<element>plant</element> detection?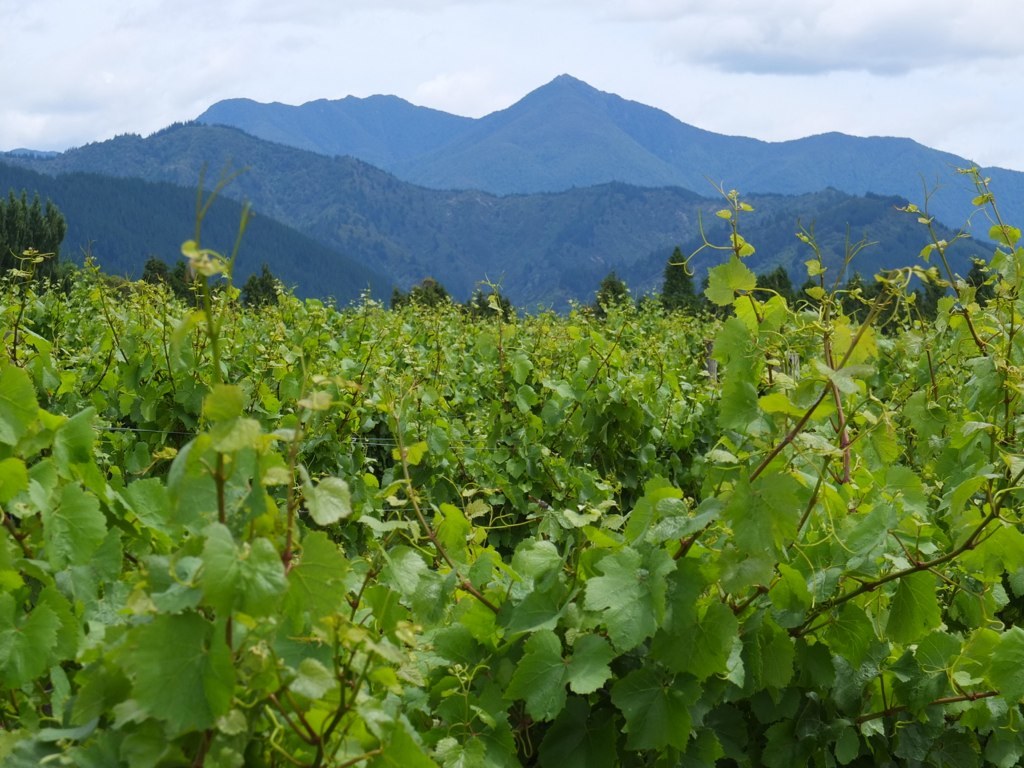
bbox=(708, 253, 805, 322)
